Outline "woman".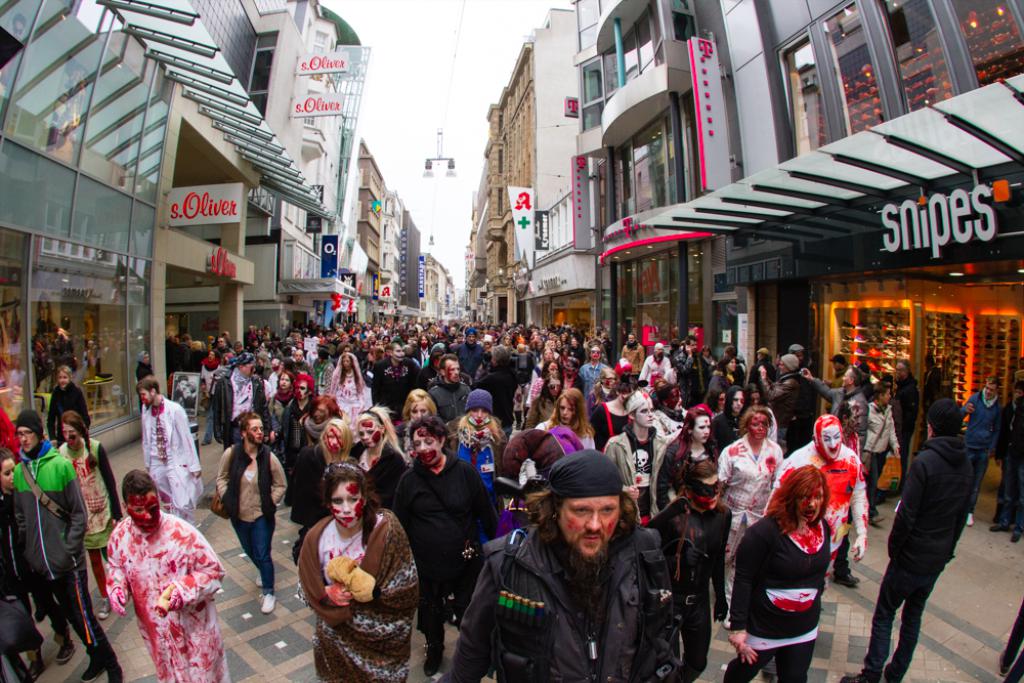
Outline: x1=102, y1=468, x2=225, y2=682.
